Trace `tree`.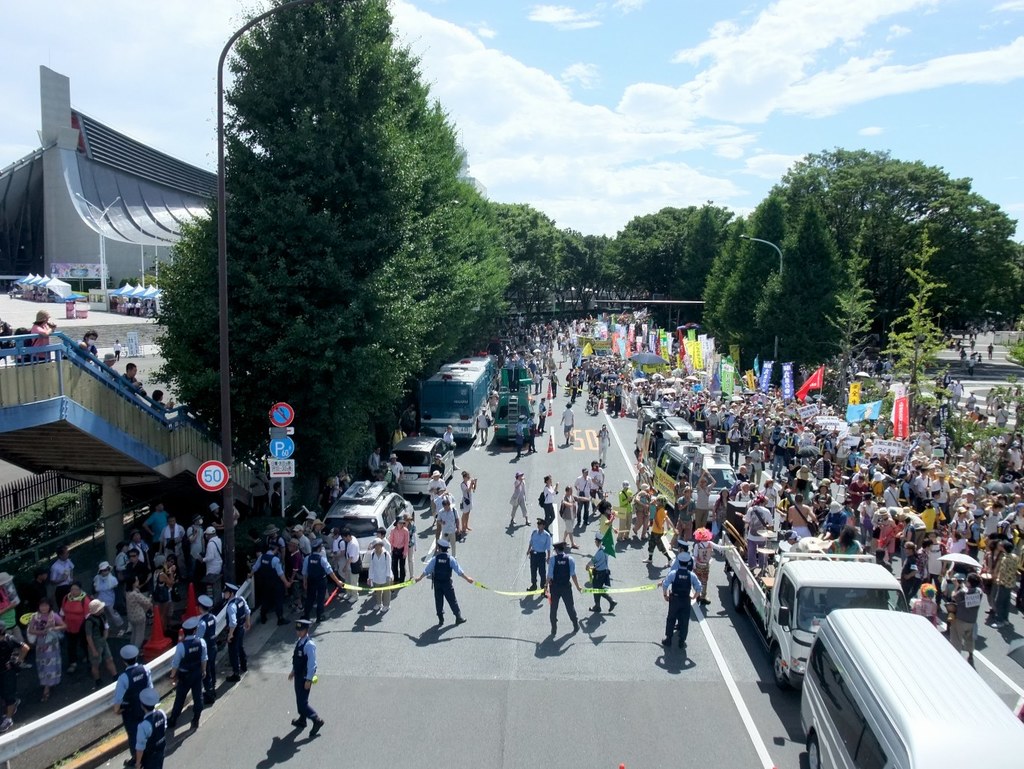
Traced to [left=699, top=202, right=748, bottom=340].
